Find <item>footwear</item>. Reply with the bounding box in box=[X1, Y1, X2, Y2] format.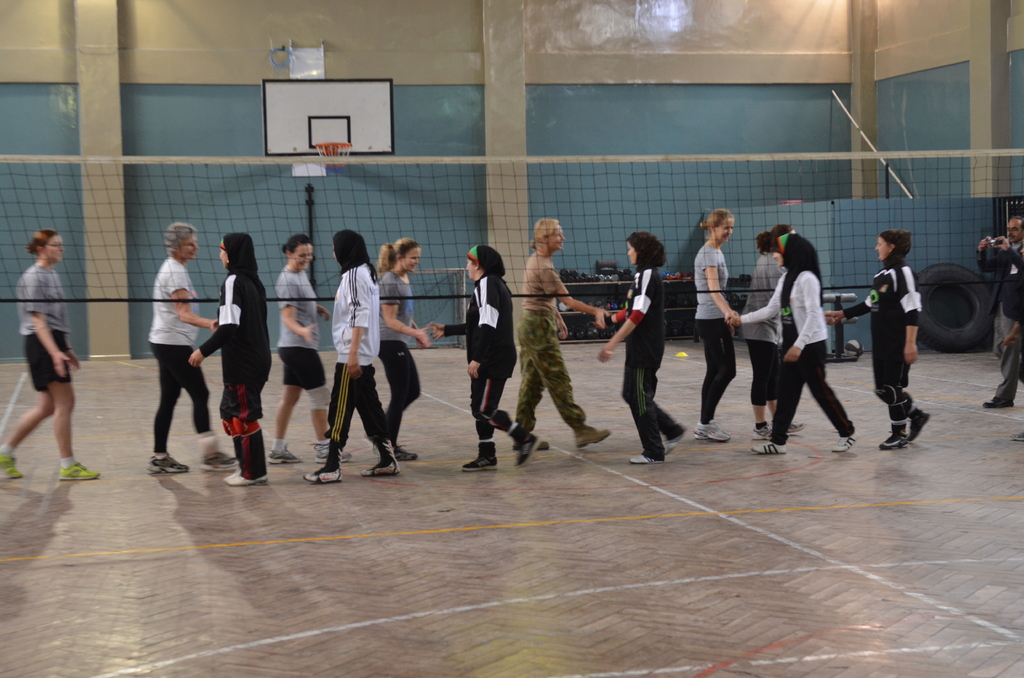
box=[753, 441, 790, 455].
